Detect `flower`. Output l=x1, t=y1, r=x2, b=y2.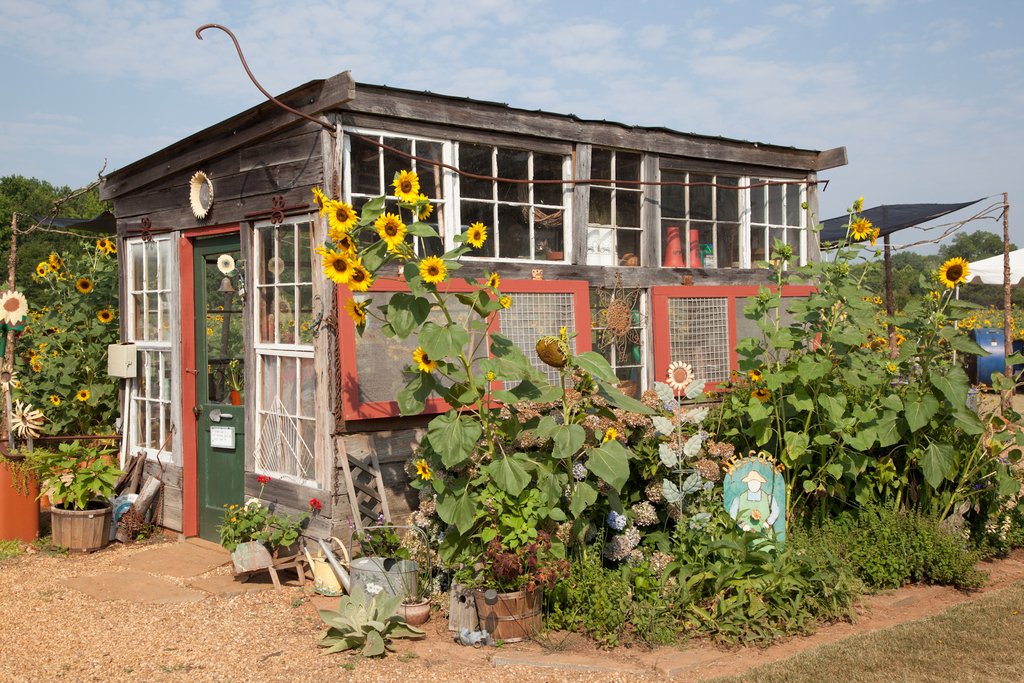
l=599, t=423, r=618, b=441.
